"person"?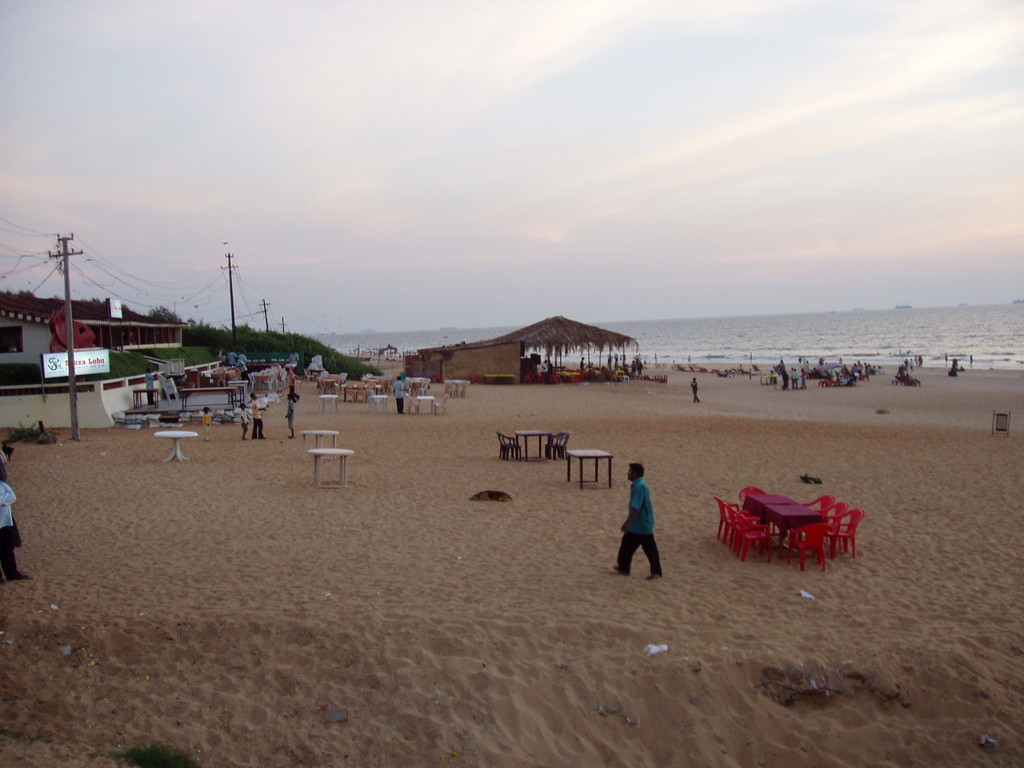
[233,356,250,385]
